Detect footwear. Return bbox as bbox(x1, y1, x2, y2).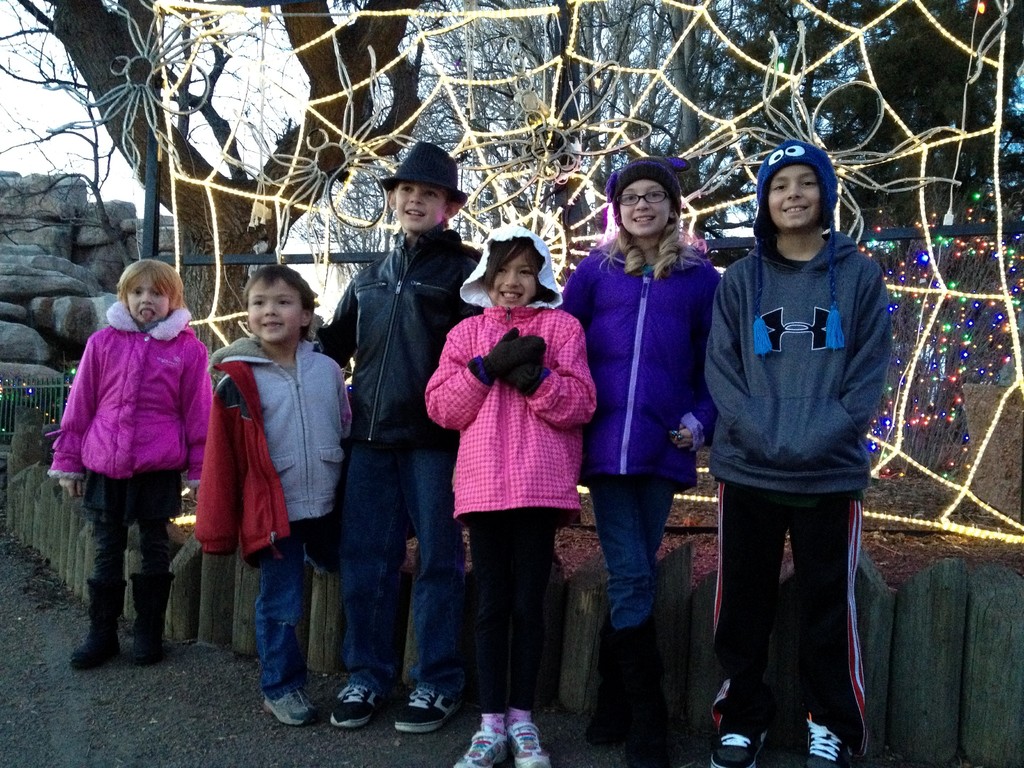
bbox(123, 575, 170, 662).
